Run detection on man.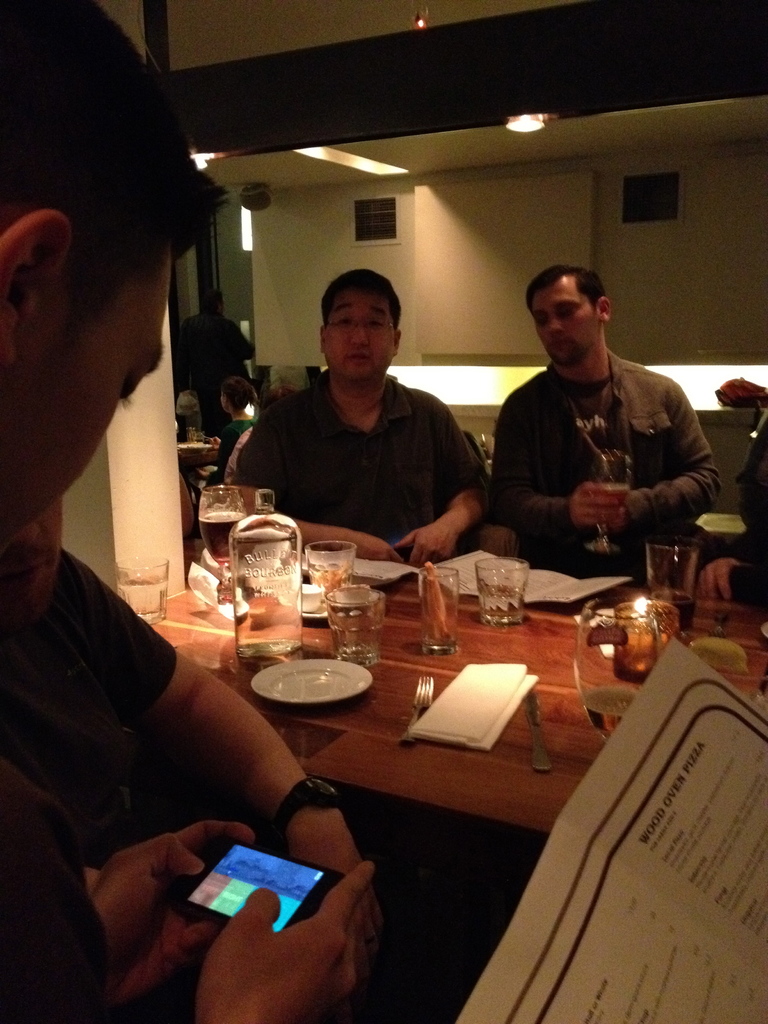
Result: [475,257,741,584].
